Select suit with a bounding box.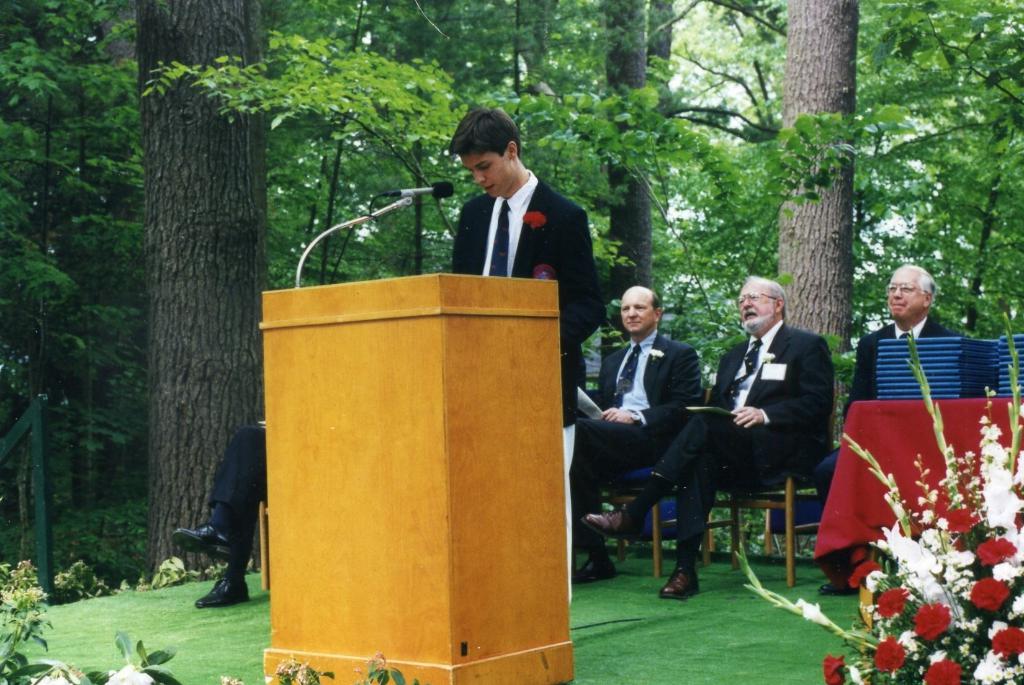
{"left": 575, "top": 328, "right": 705, "bottom": 557}.
